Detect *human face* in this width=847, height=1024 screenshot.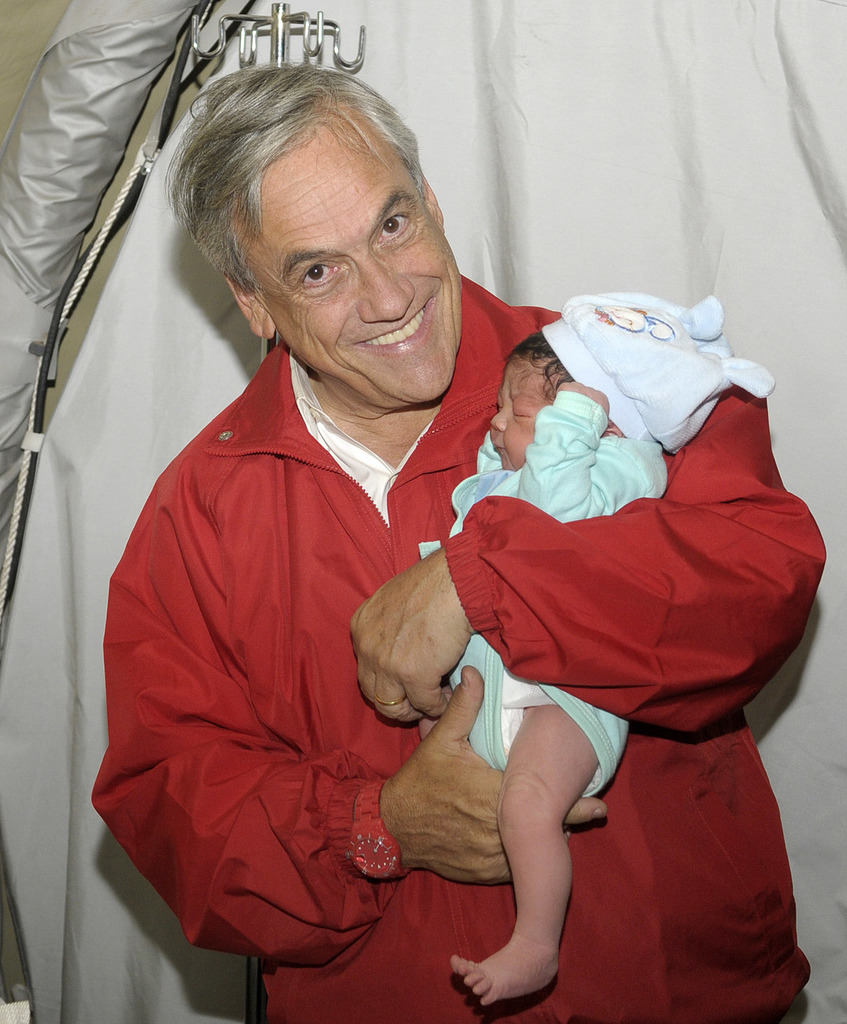
Detection: (486, 356, 559, 475).
